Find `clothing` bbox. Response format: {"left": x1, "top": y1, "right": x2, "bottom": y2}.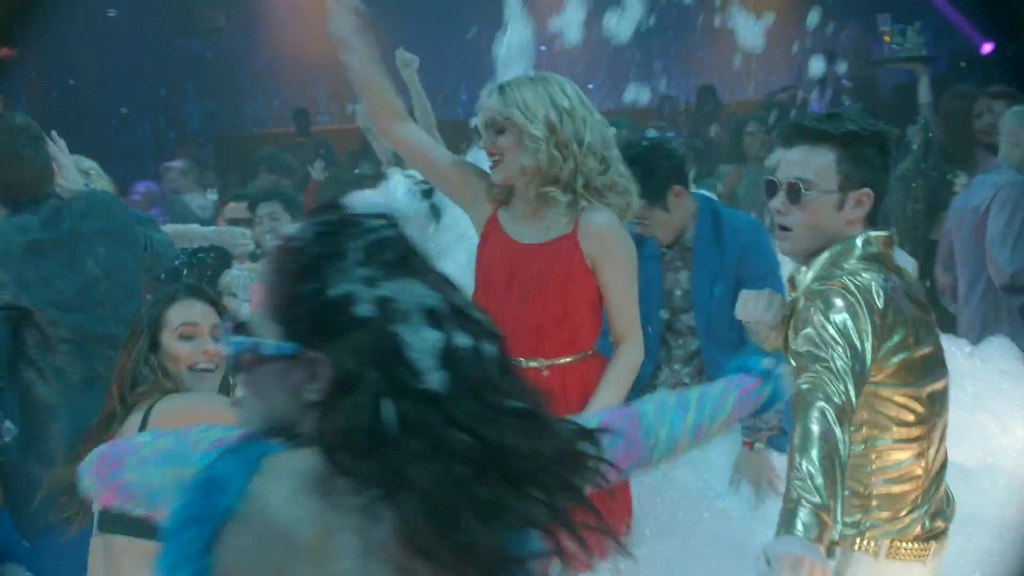
{"left": 292, "top": 141, "right": 333, "bottom": 172}.
